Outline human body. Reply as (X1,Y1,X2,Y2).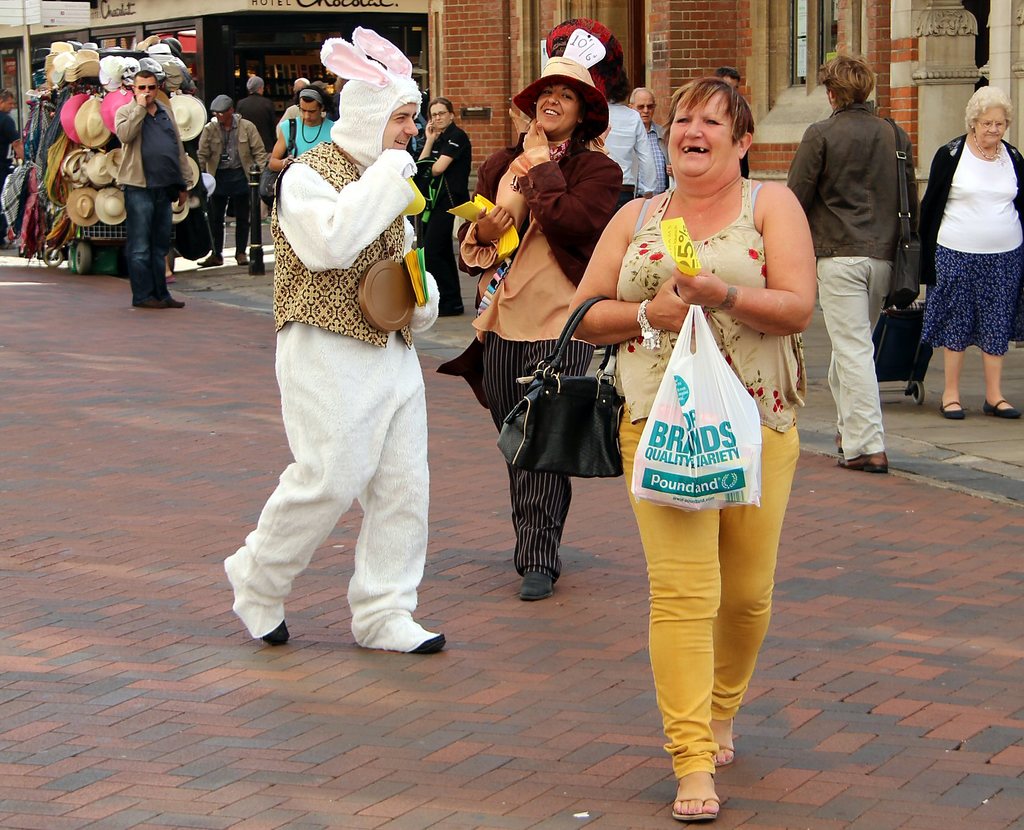
(423,60,604,592).
